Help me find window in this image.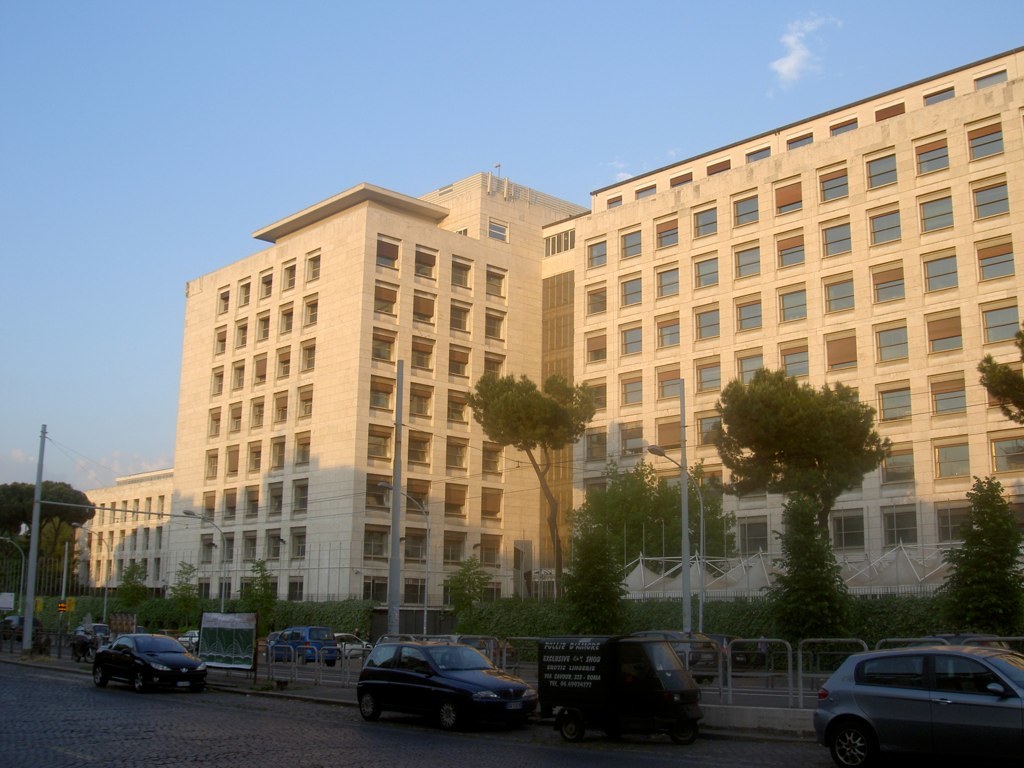
Found it: [left=450, top=299, right=473, bottom=333].
